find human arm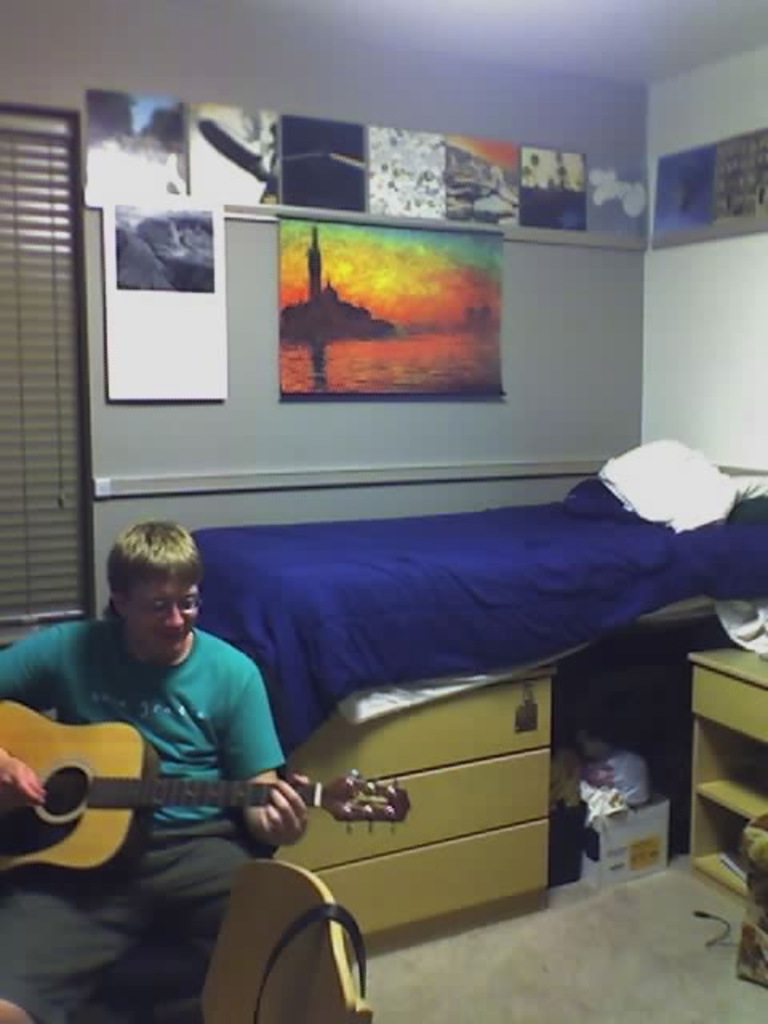
221/675/323/846
